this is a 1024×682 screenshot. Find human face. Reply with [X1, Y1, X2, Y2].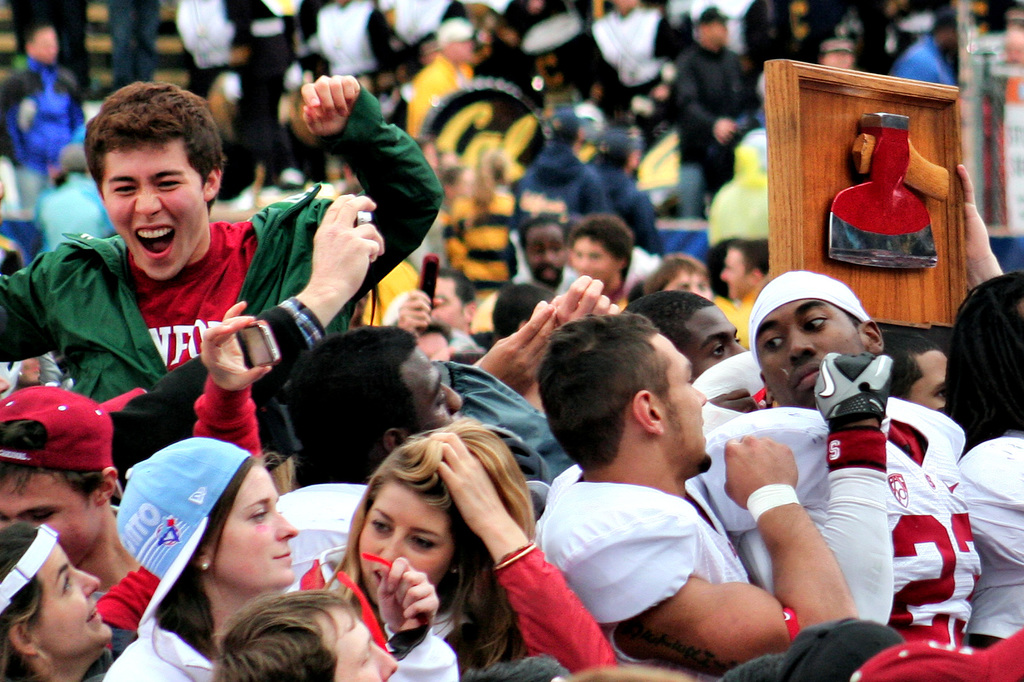
[679, 299, 746, 377].
